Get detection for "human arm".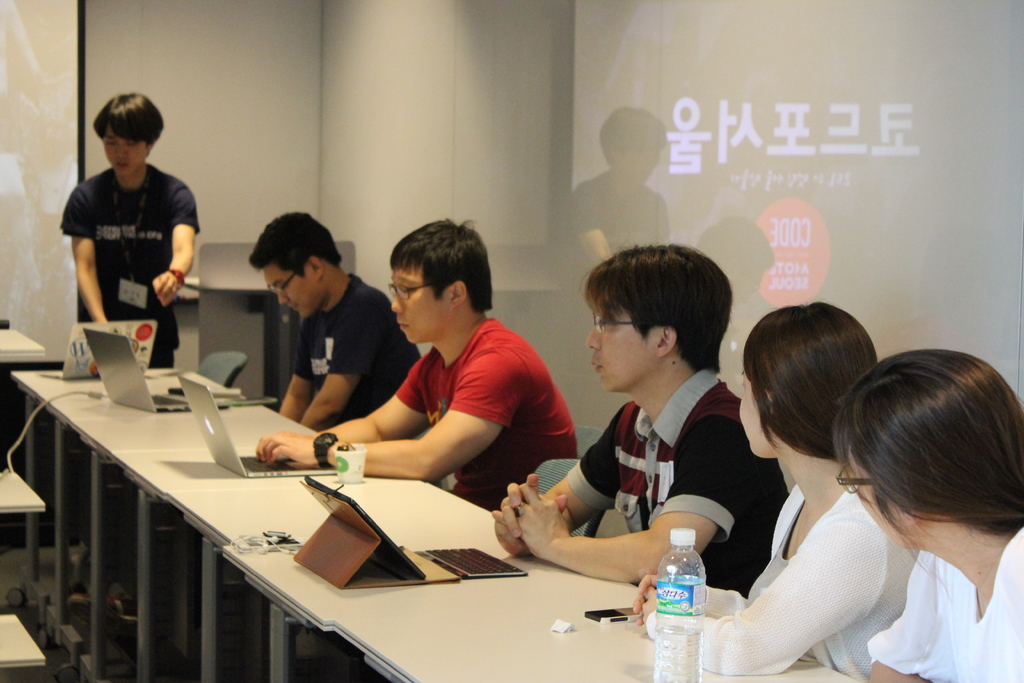
Detection: 870/550/940/682.
